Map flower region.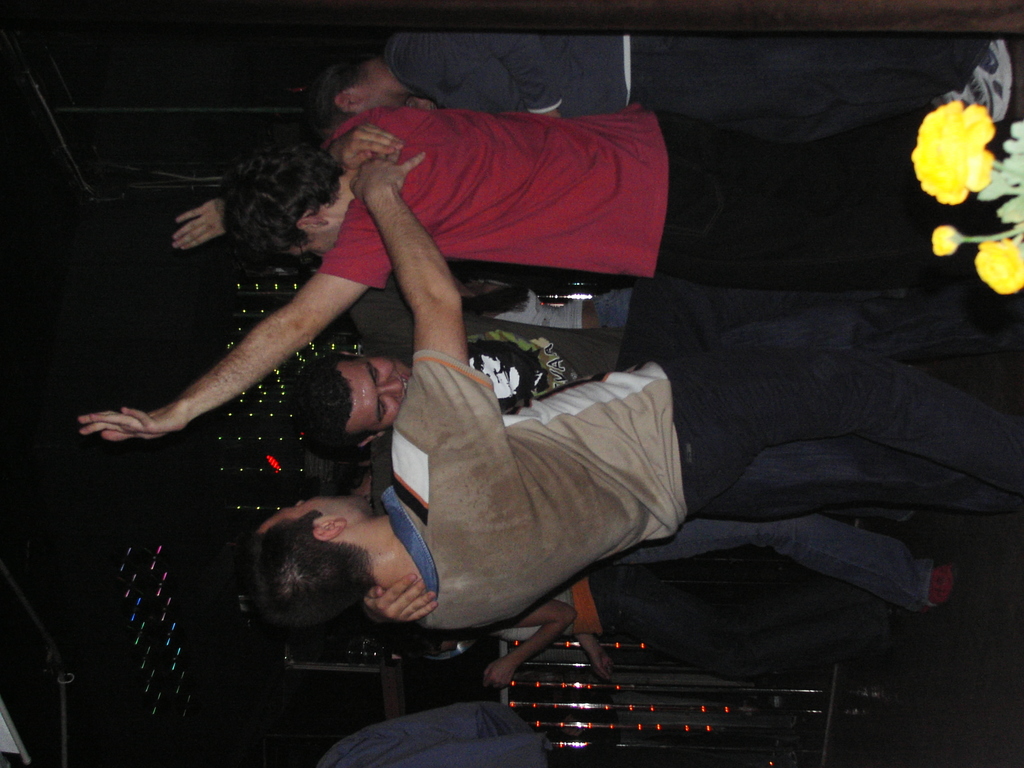
Mapped to 975, 239, 1023, 295.
